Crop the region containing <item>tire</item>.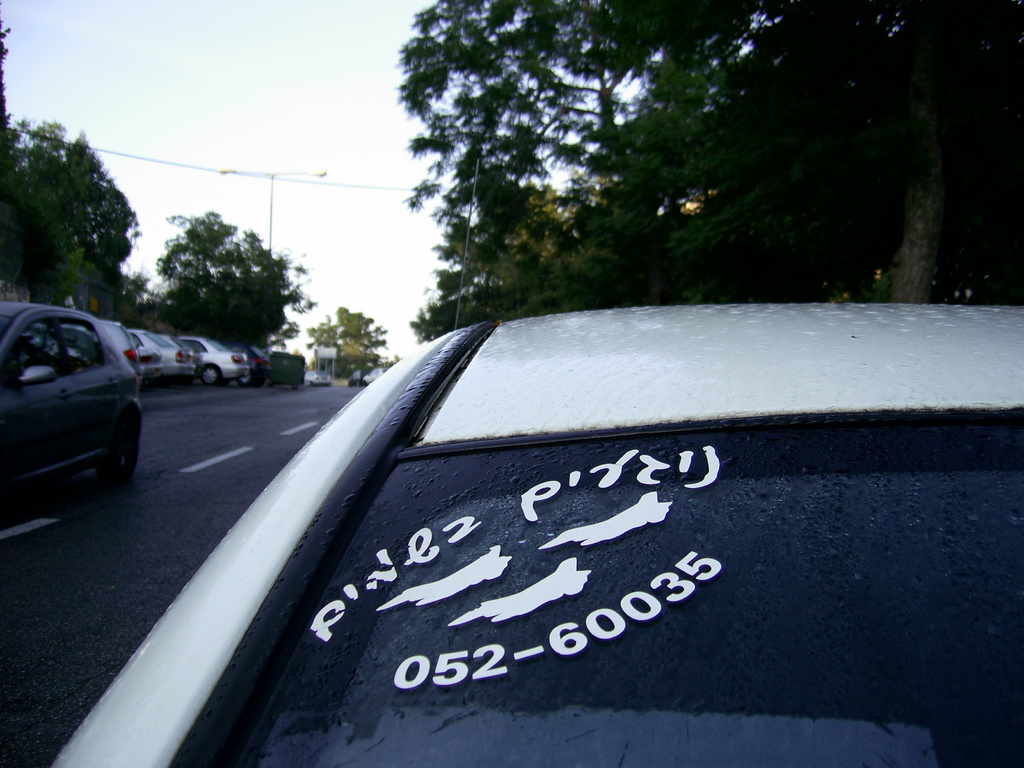
Crop region: {"left": 105, "top": 415, "right": 140, "bottom": 479}.
